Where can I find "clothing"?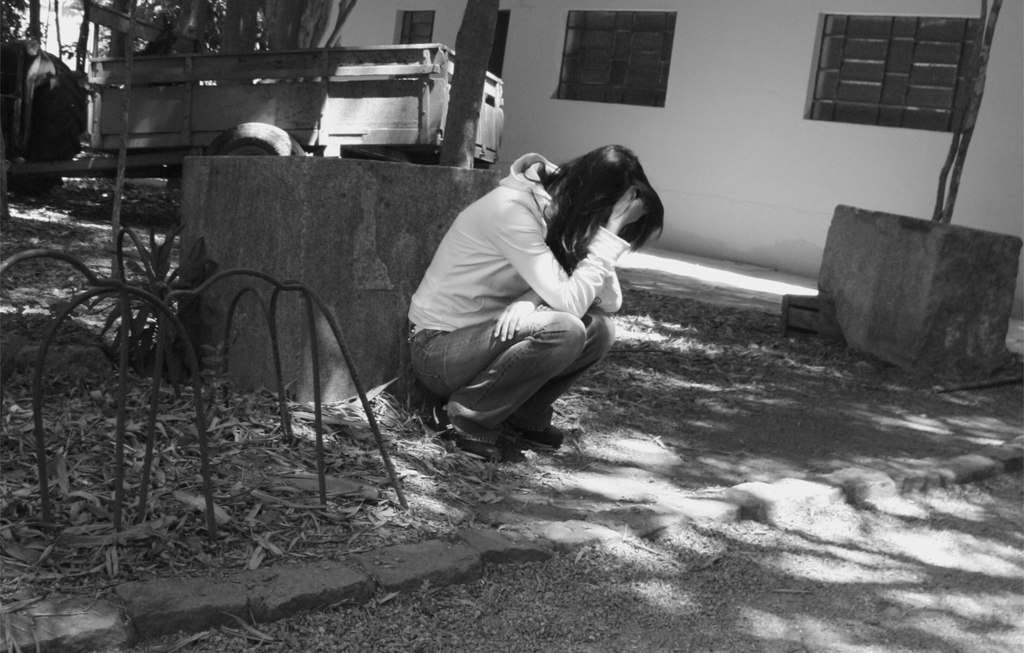
You can find it at BBox(399, 146, 634, 457).
